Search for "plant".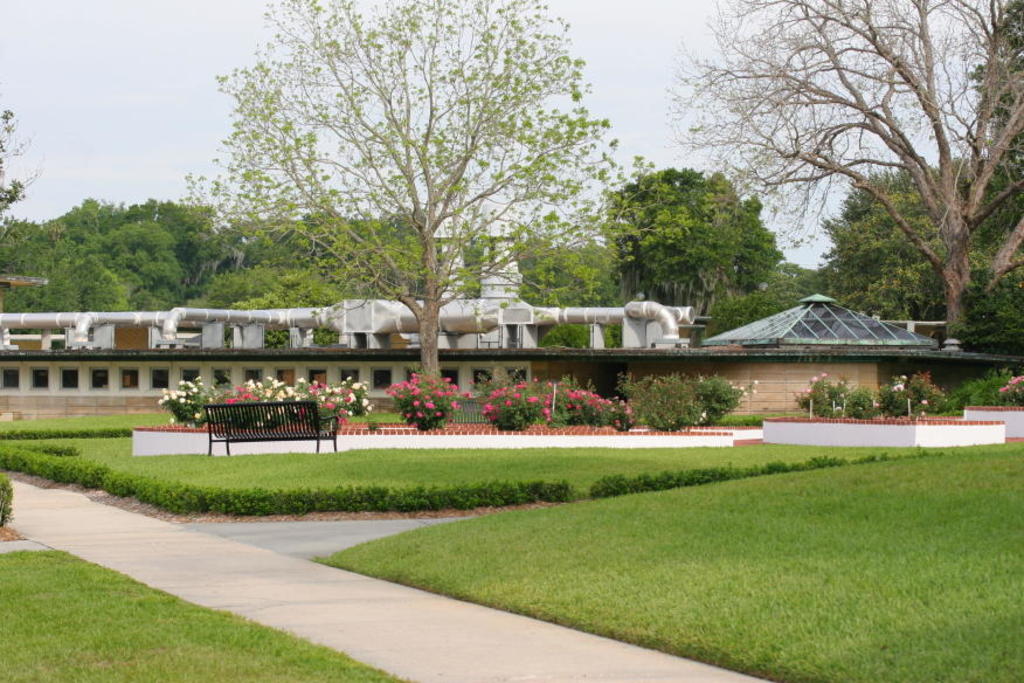
Found at <bbox>953, 370, 1016, 409</bbox>.
